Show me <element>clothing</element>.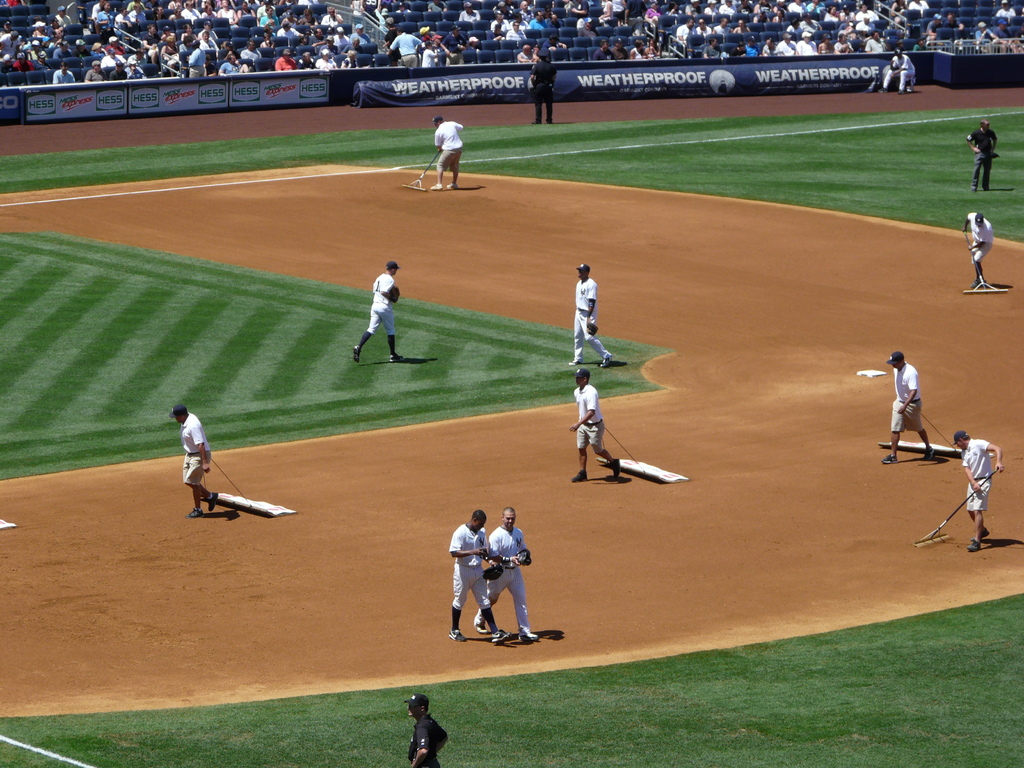
<element>clothing</element> is here: 344:260:410:364.
